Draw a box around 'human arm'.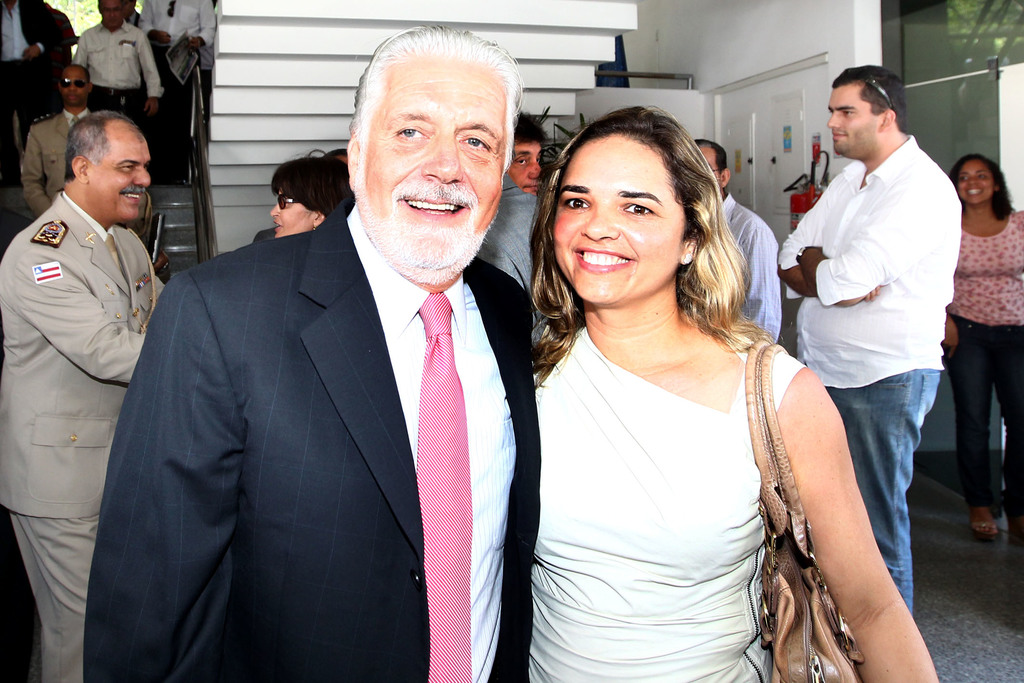
<region>724, 219, 783, 343</region>.
